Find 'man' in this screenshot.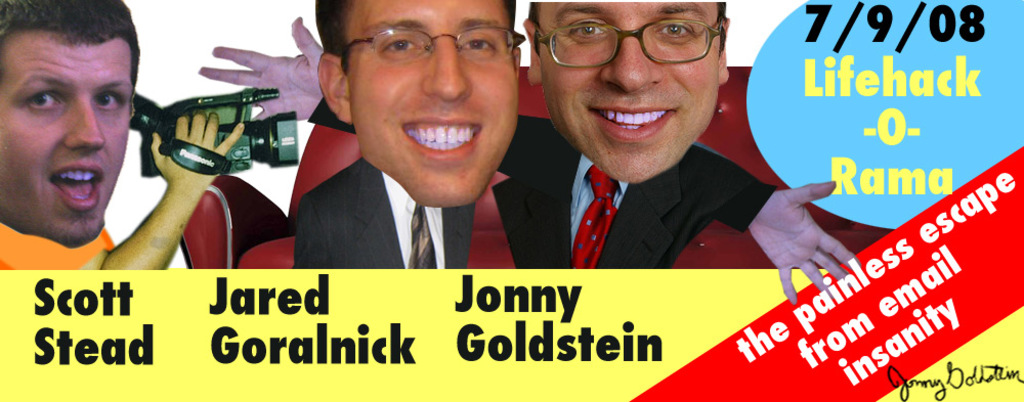
The bounding box for 'man' is (294,2,522,267).
